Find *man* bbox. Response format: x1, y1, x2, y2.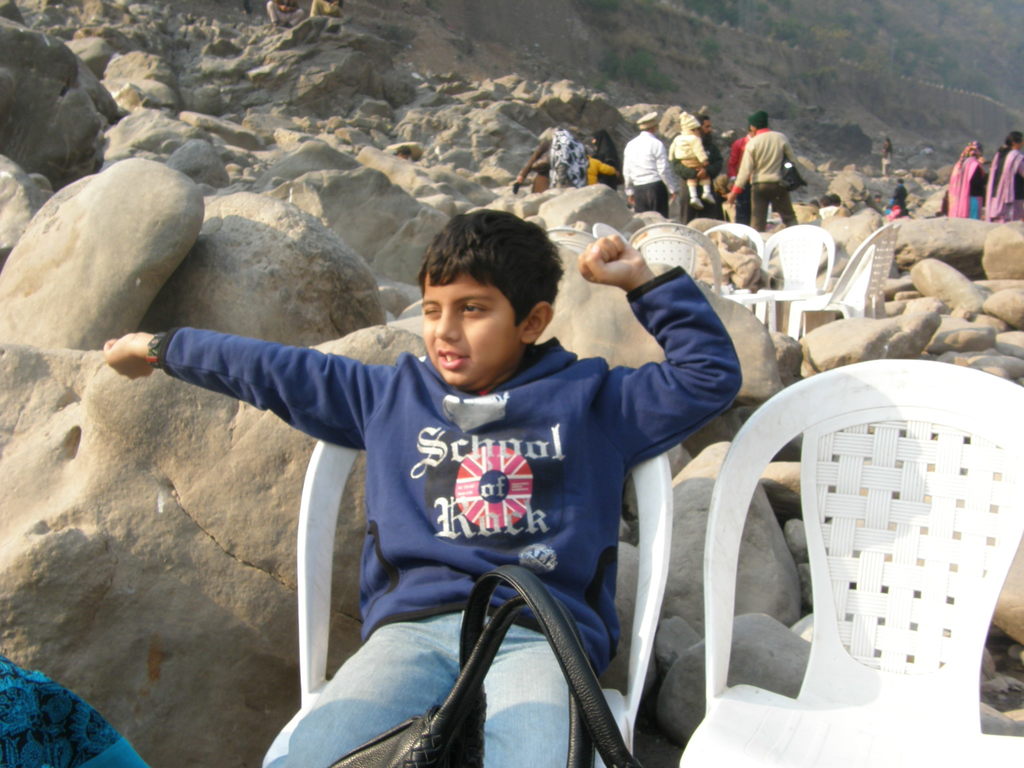
622, 113, 676, 216.
